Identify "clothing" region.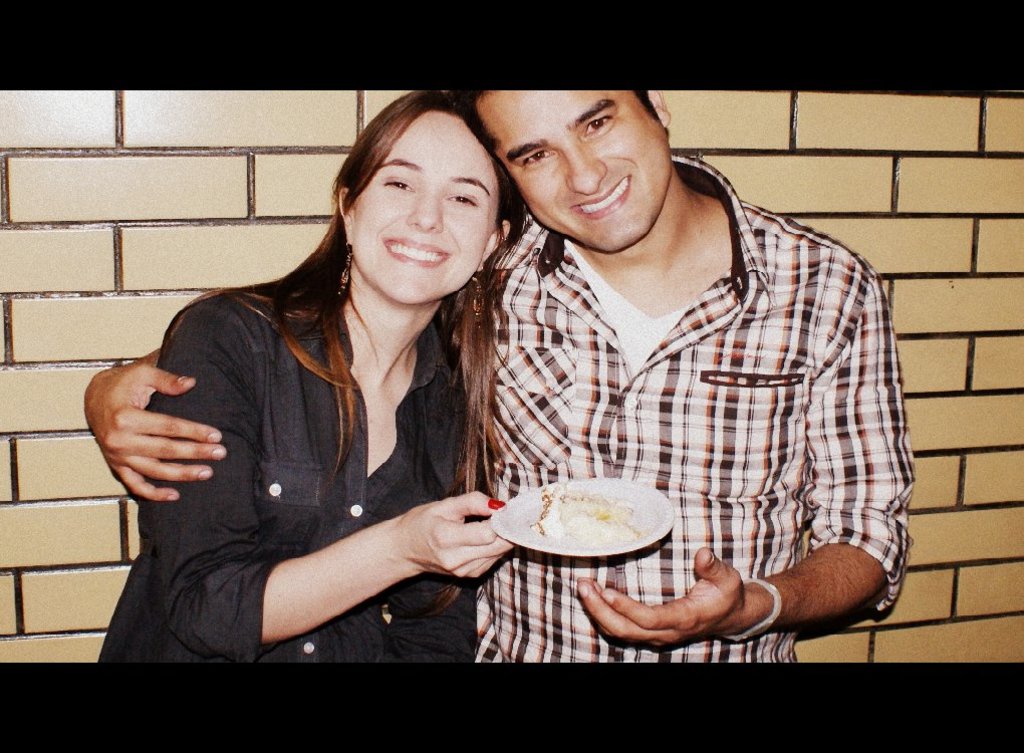
Region: Rect(448, 149, 915, 663).
